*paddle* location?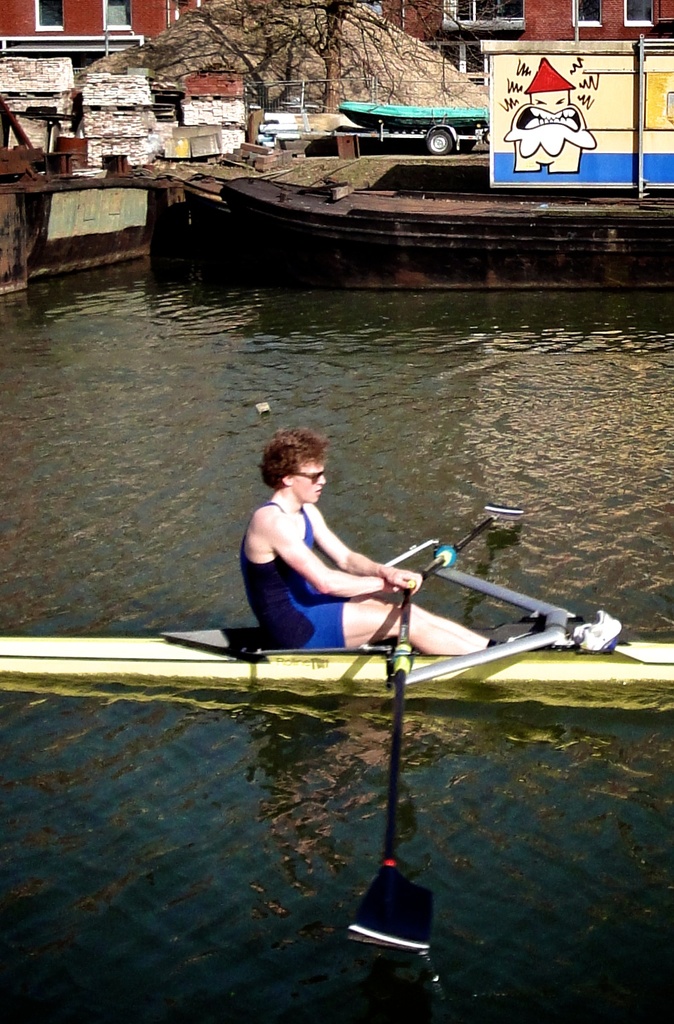
detection(381, 503, 587, 623)
